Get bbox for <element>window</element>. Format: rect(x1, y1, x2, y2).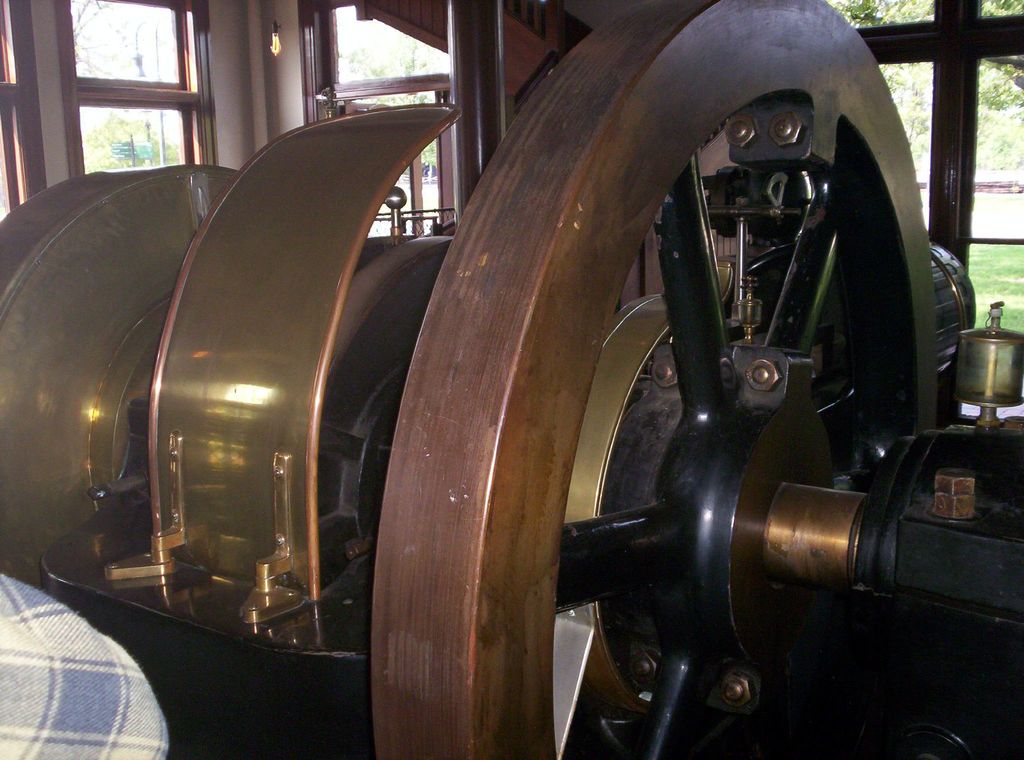
rect(980, 0, 1023, 17).
